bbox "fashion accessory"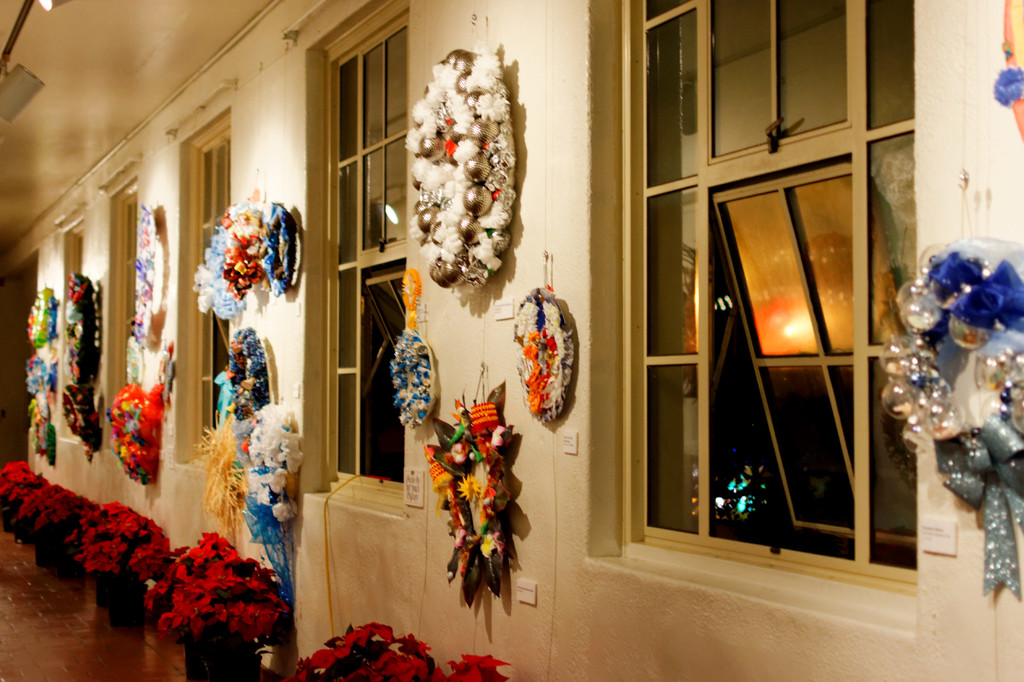
21:351:60:464
